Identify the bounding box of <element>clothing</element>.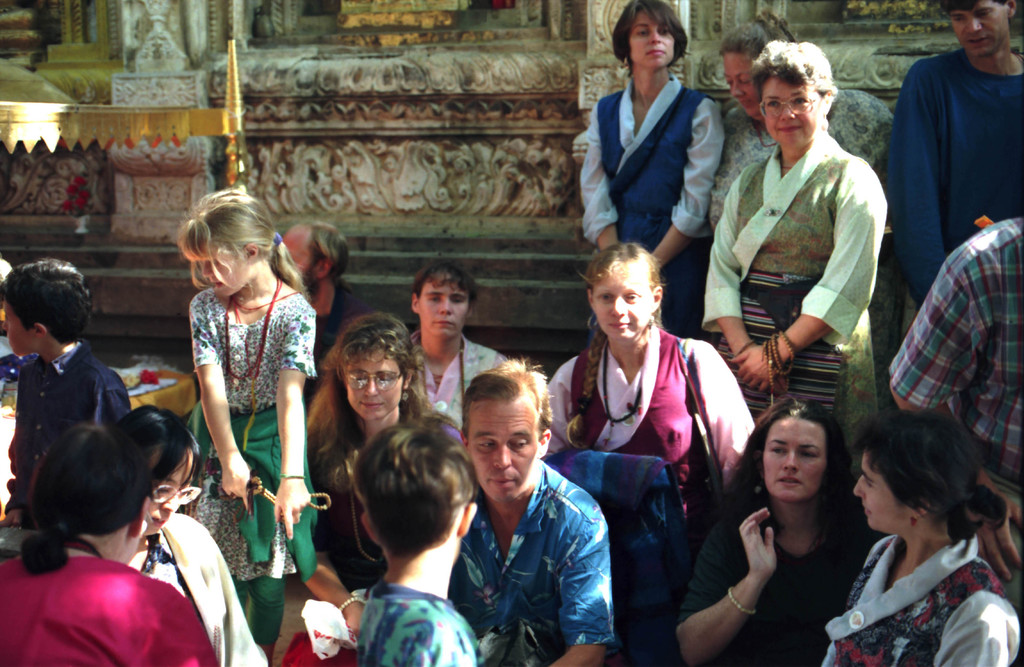
{"x1": 902, "y1": 11, "x2": 1016, "y2": 287}.
